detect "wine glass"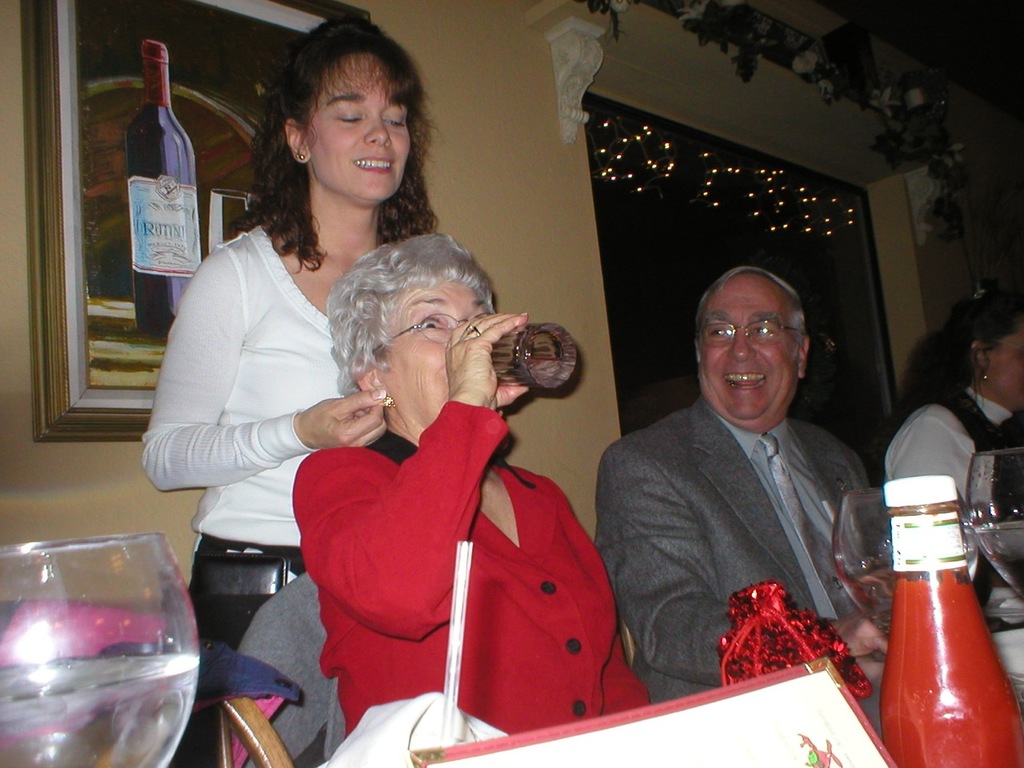
<region>838, 480, 978, 646</region>
